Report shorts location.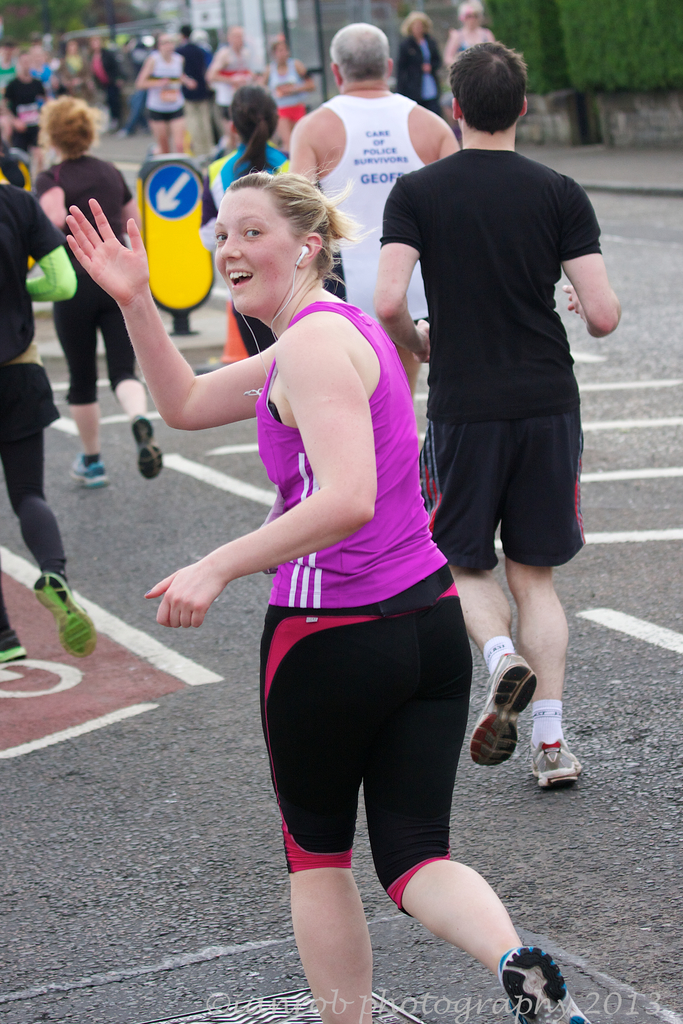
Report: [218, 106, 234, 121].
